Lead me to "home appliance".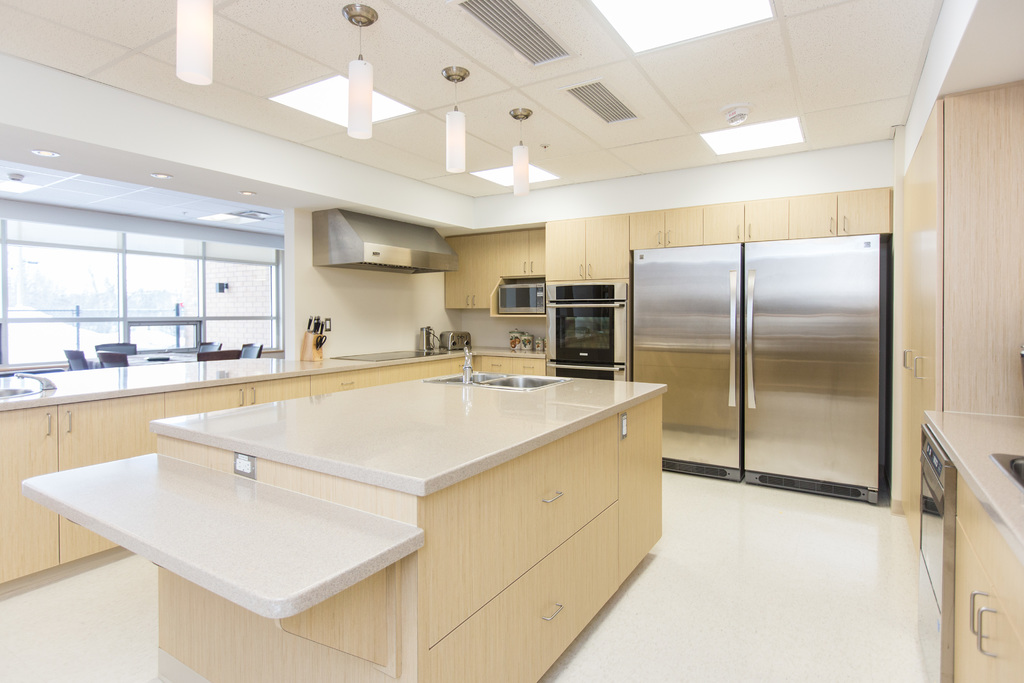
Lead to bbox(497, 281, 547, 317).
